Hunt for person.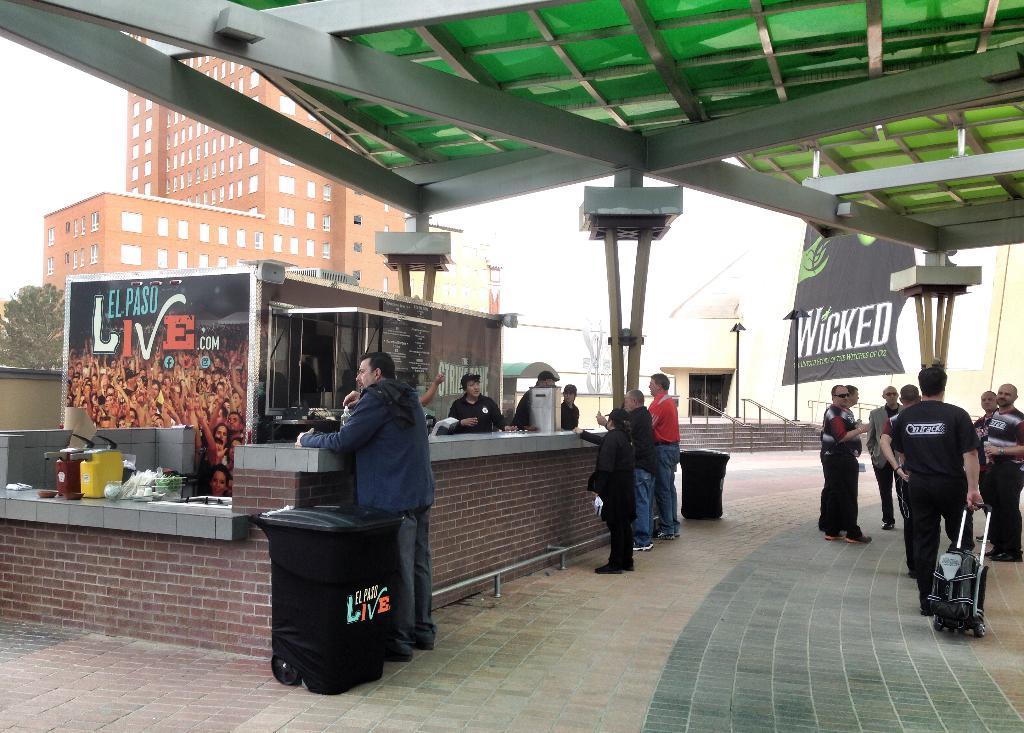
Hunted down at pyautogui.locateOnScreen(639, 366, 687, 544).
